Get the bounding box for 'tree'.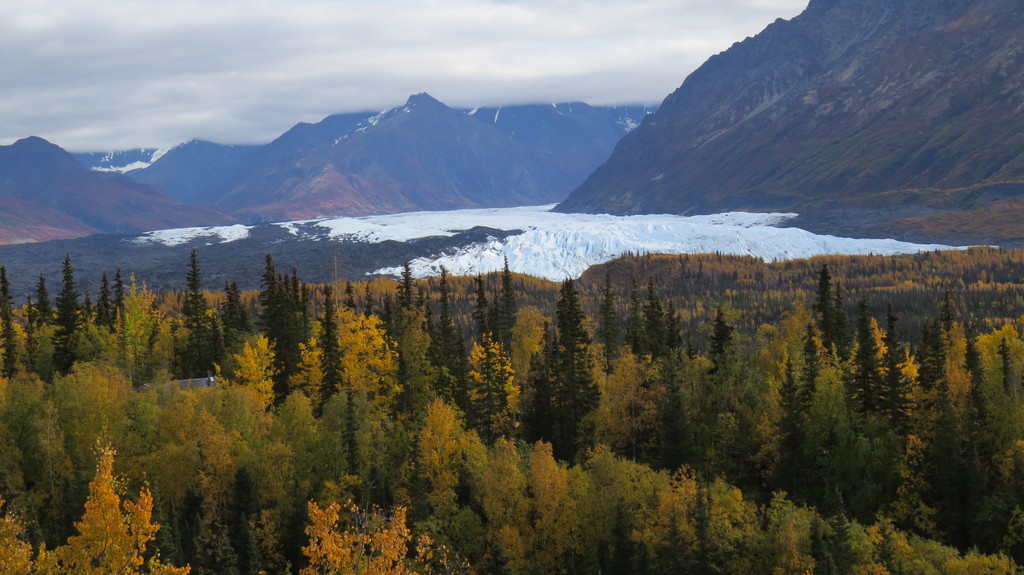
pyautogui.locateOnScreen(694, 469, 760, 574).
